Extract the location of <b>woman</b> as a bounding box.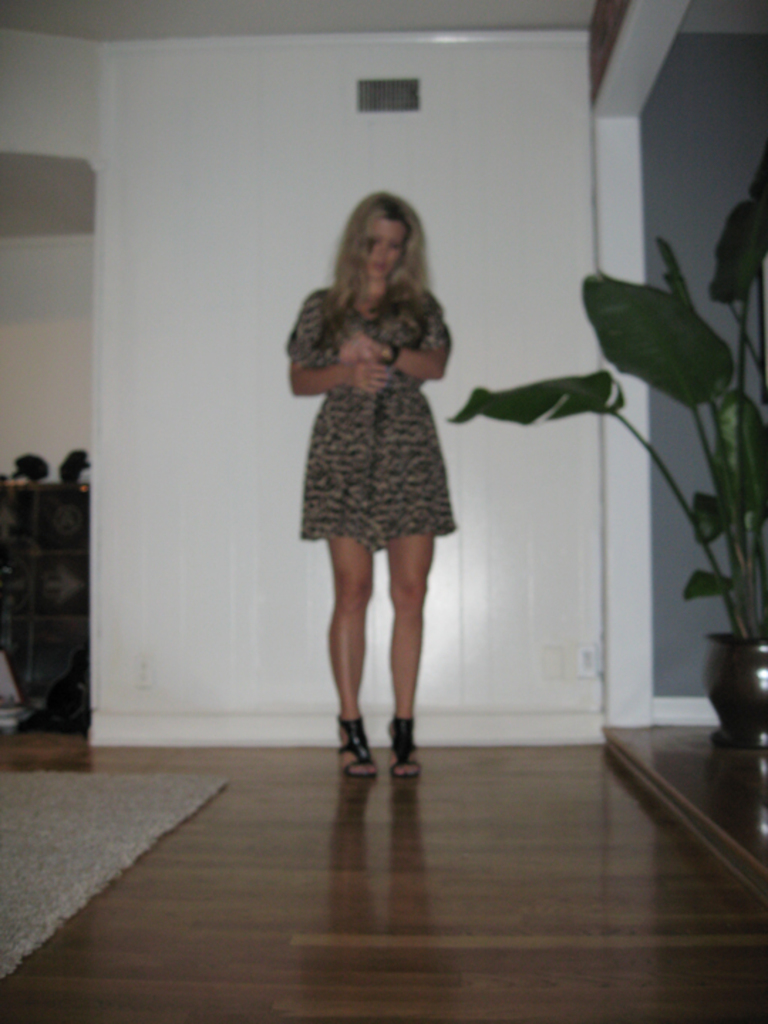
{"left": 274, "top": 188, "right": 474, "bottom": 666}.
